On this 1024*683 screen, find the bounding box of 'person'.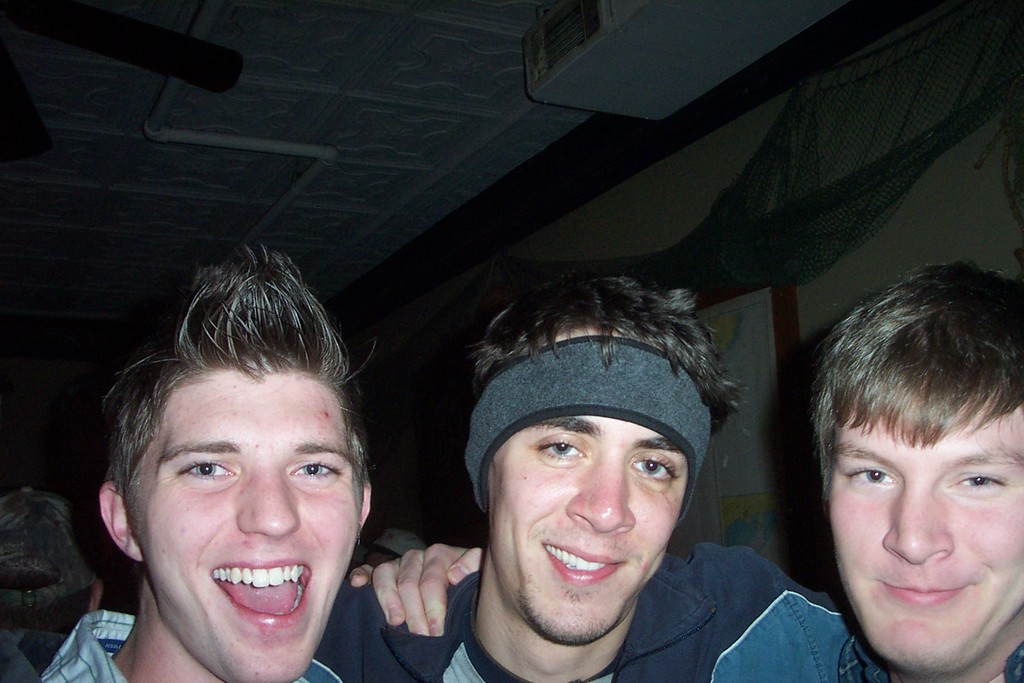
Bounding box: locate(740, 259, 1023, 682).
